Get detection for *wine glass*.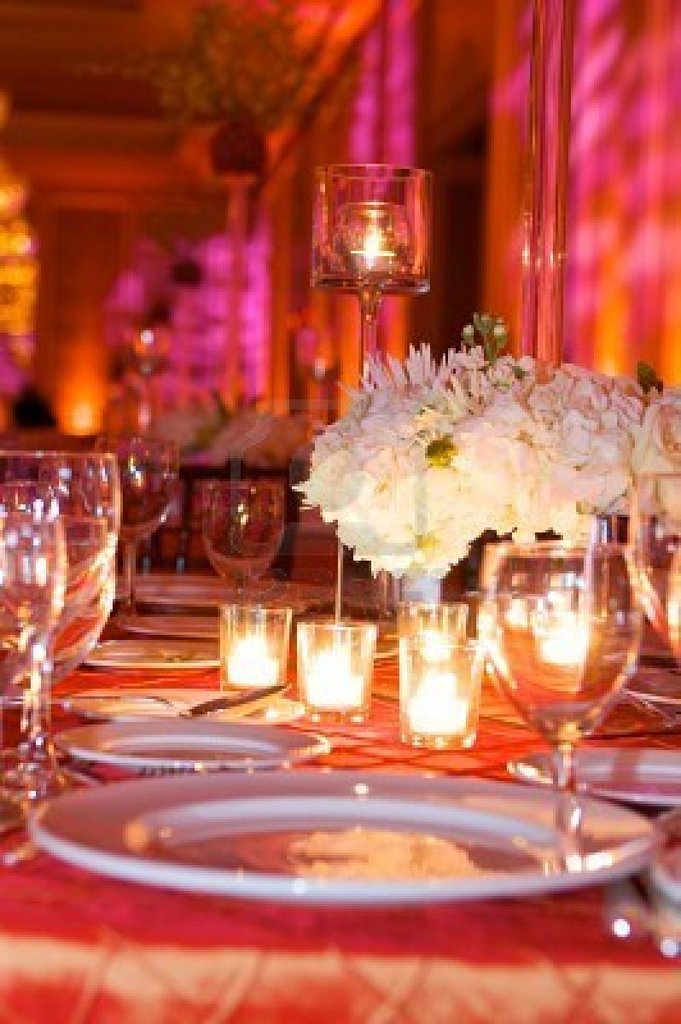
Detection: {"left": 197, "top": 483, "right": 285, "bottom": 610}.
